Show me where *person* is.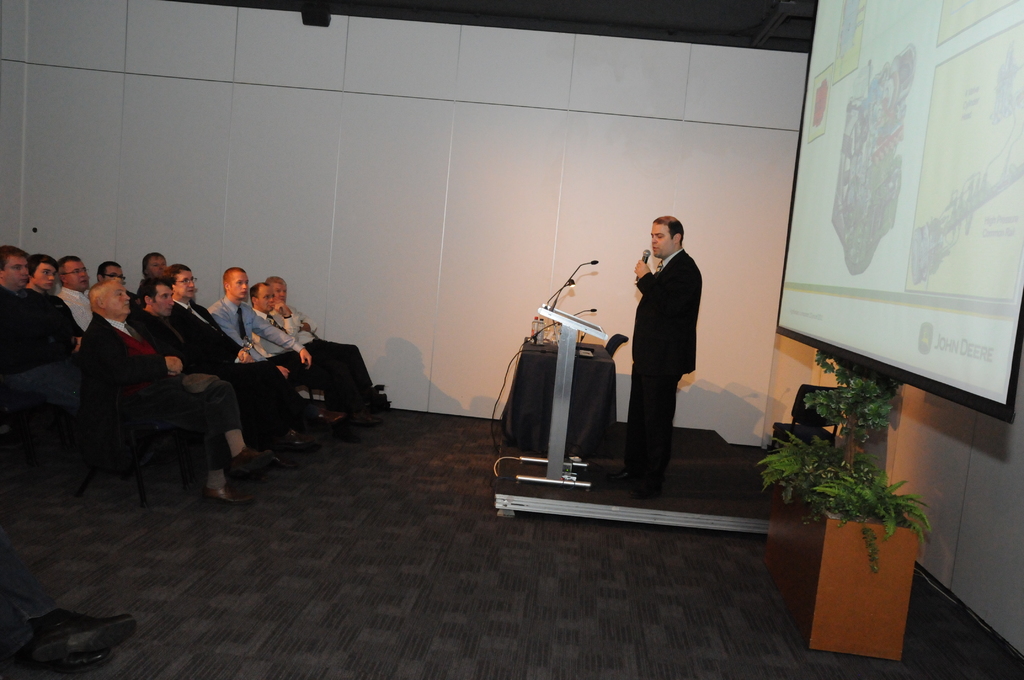
*person* is at <bbox>93, 261, 143, 327</bbox>.
